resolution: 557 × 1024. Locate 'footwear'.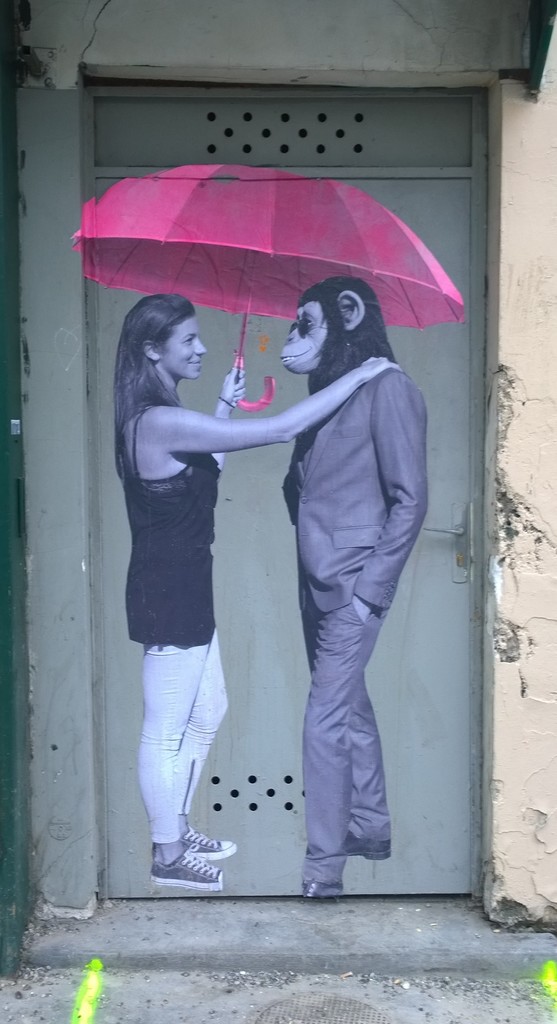
box=[350, 834, 396, 865].
